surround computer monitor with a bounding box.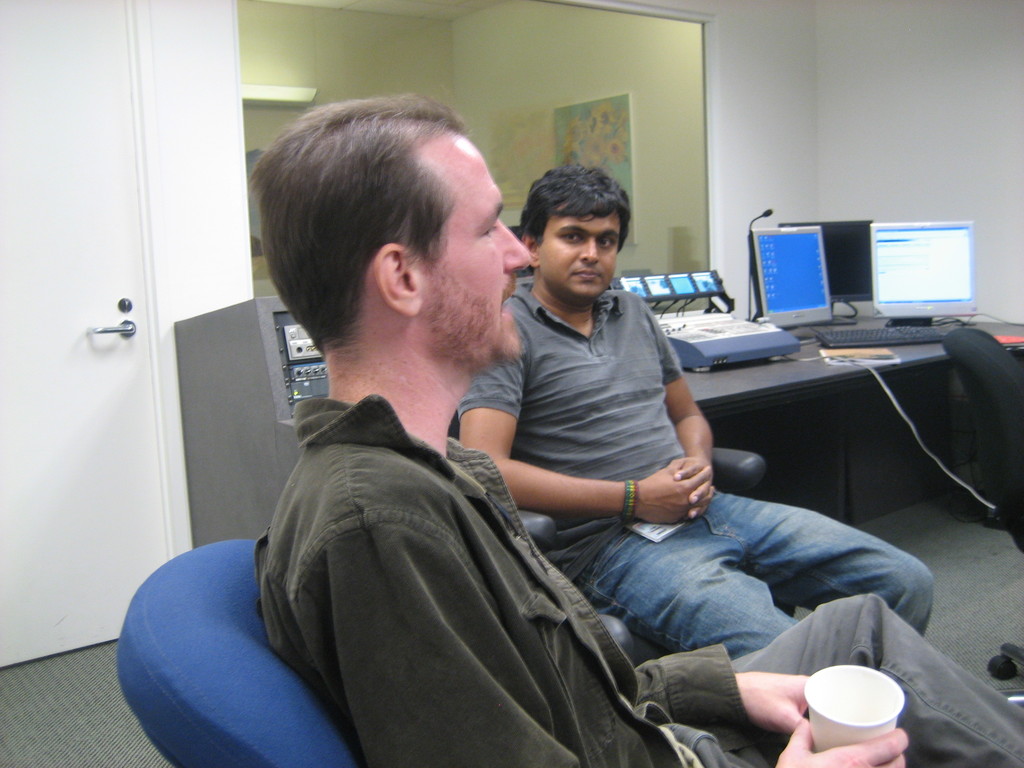
pyautogui.locateOnScreen(771, 217, 872, 323).
